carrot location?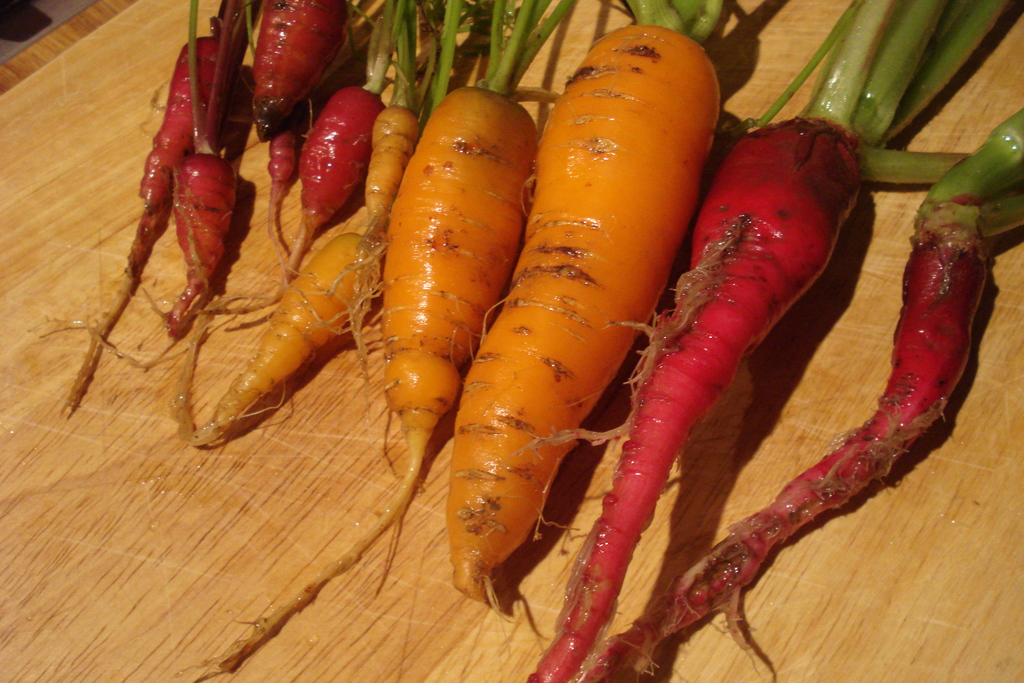
x1=296, y1=83, x2=394, y2=226
